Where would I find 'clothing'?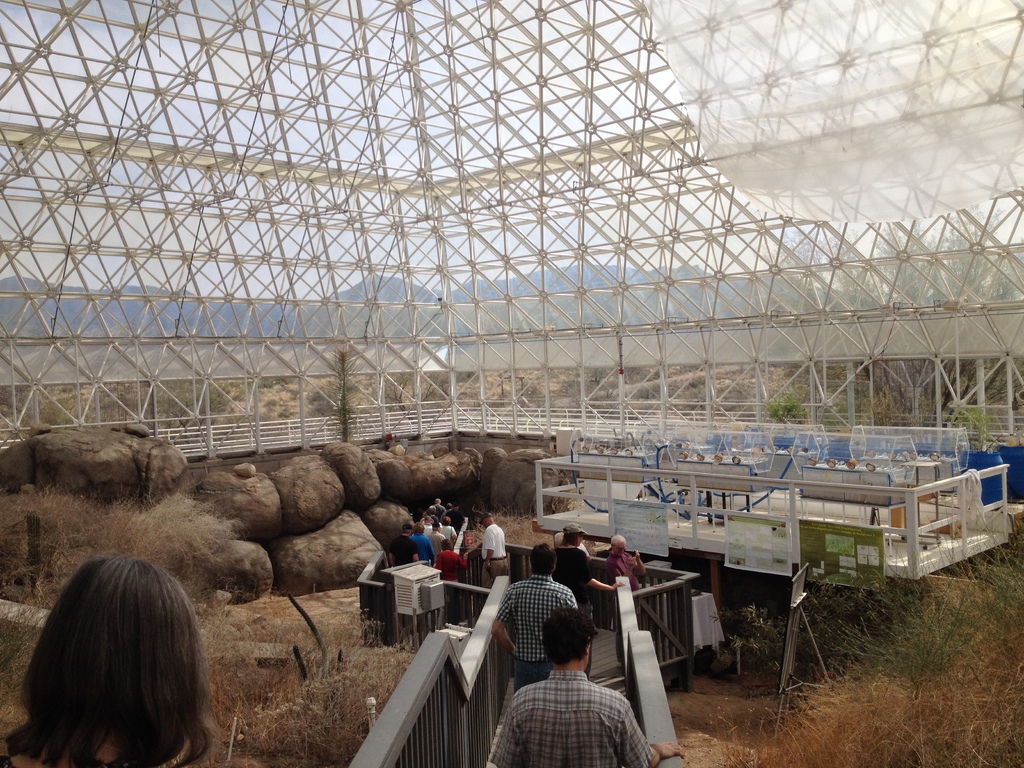
At BBox(387, 538, 416, 568).
